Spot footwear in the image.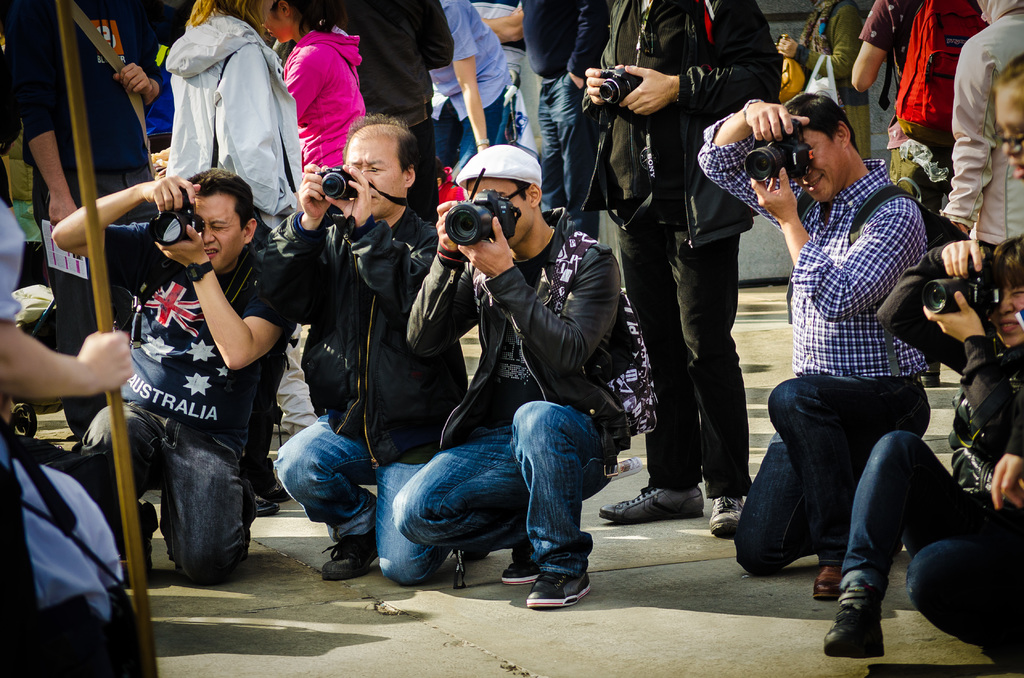
footwear found at [left=810, top=562, right=842, bottom=603].
